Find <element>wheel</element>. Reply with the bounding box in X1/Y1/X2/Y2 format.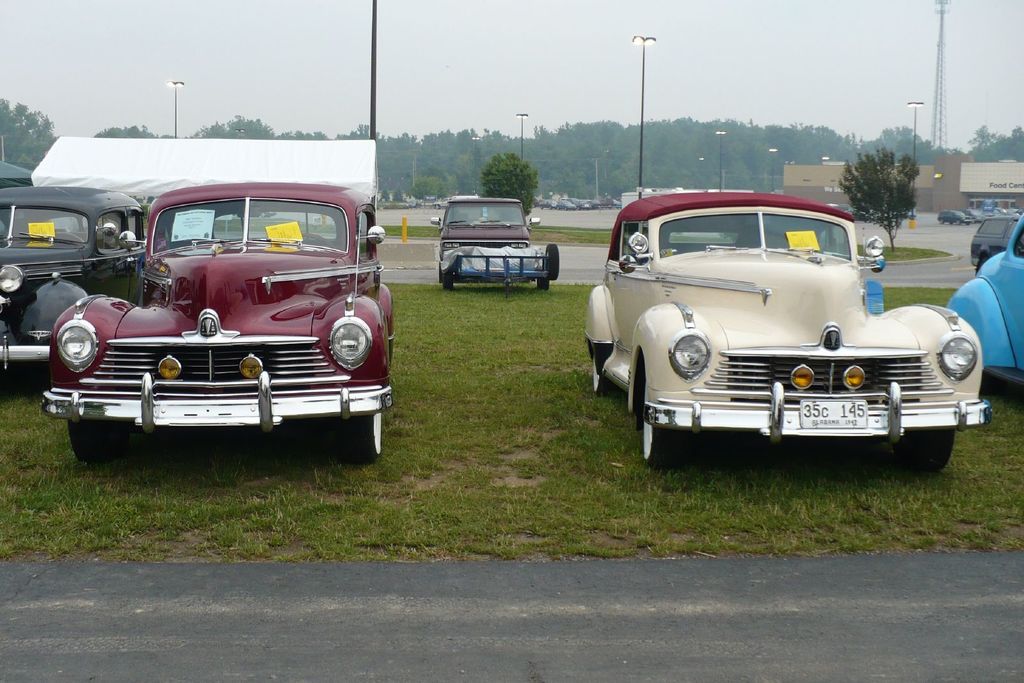
550/245/565/280.
